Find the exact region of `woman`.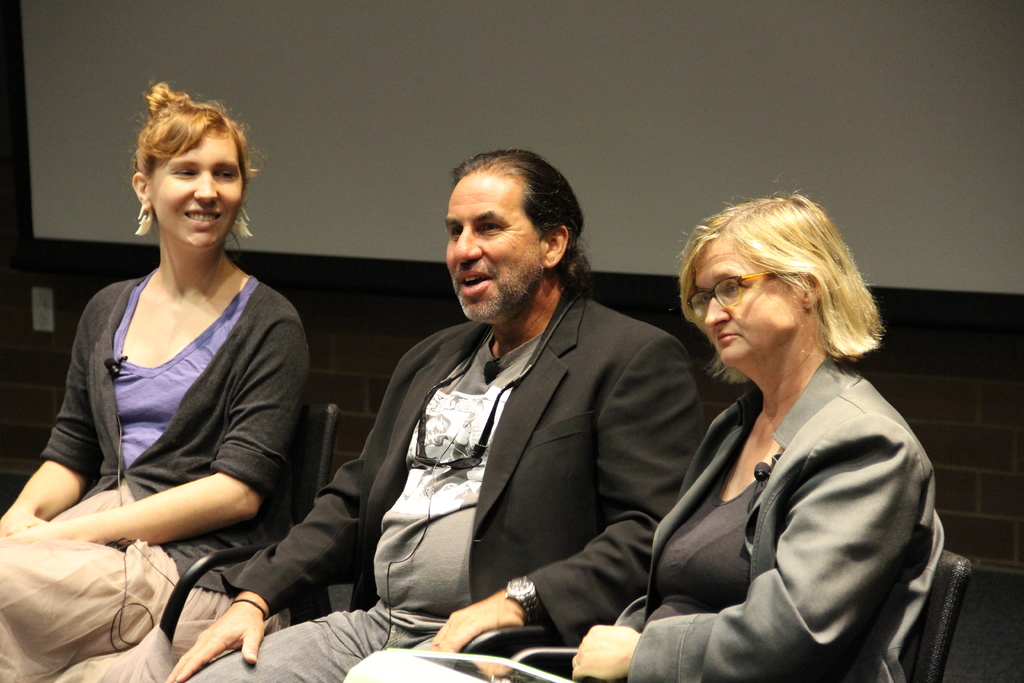
Exact region: {"x1": 336, "y1": 187, "x2": 946, "y2": 682}.
